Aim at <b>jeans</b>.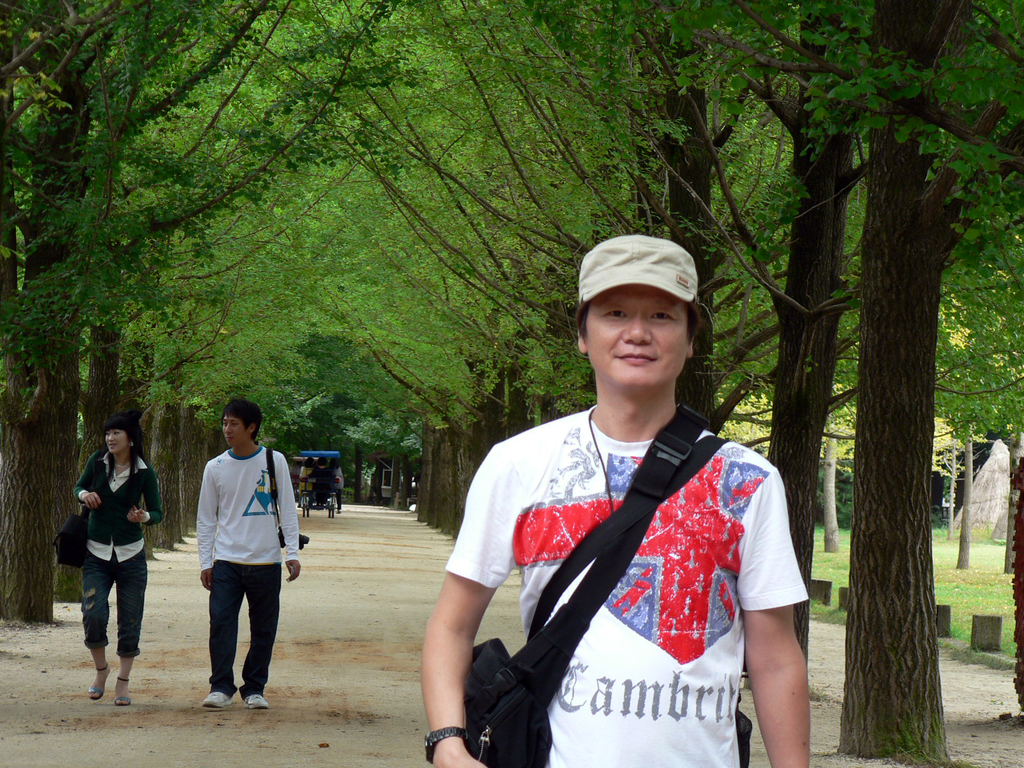
Aimed at left=198, top=558, right=275, bottom=696.
